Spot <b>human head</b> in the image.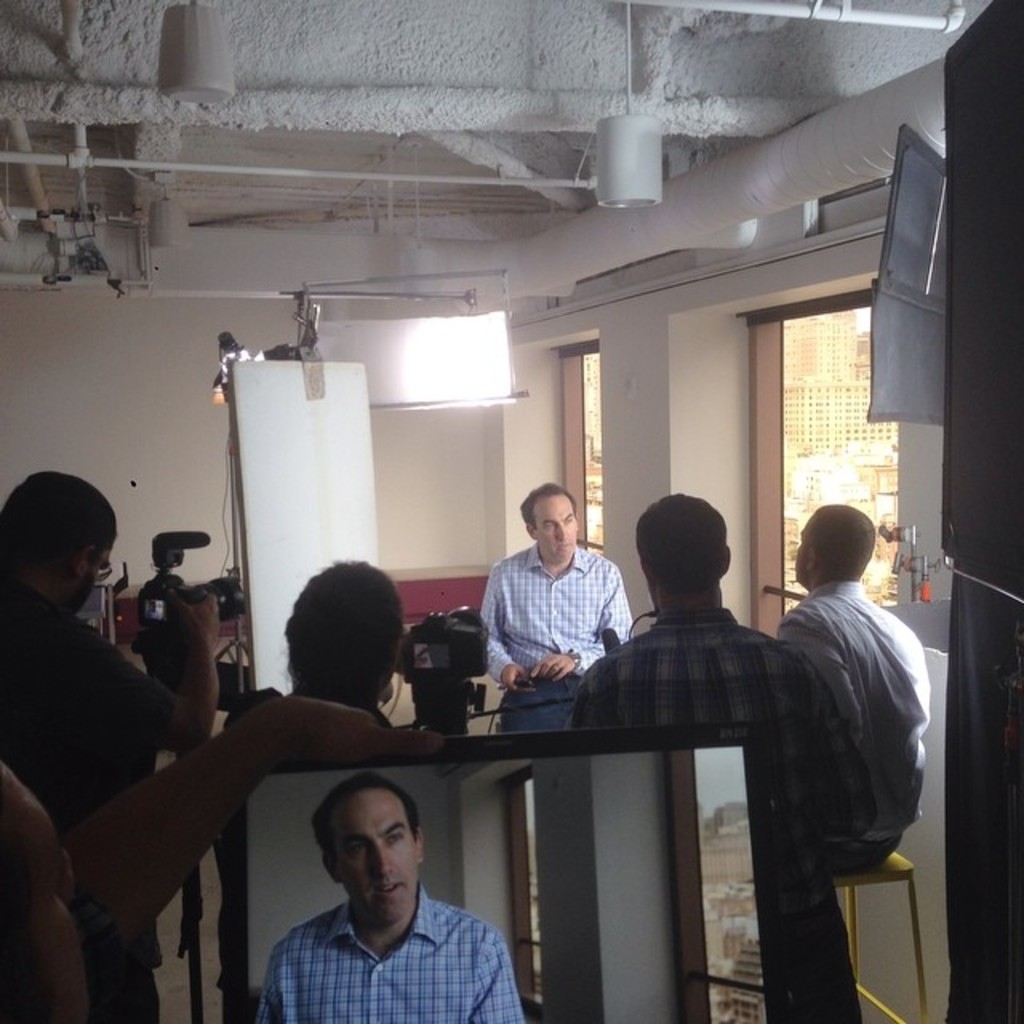
<b>human head</b> found at detection(792, 506, 877, 594).
